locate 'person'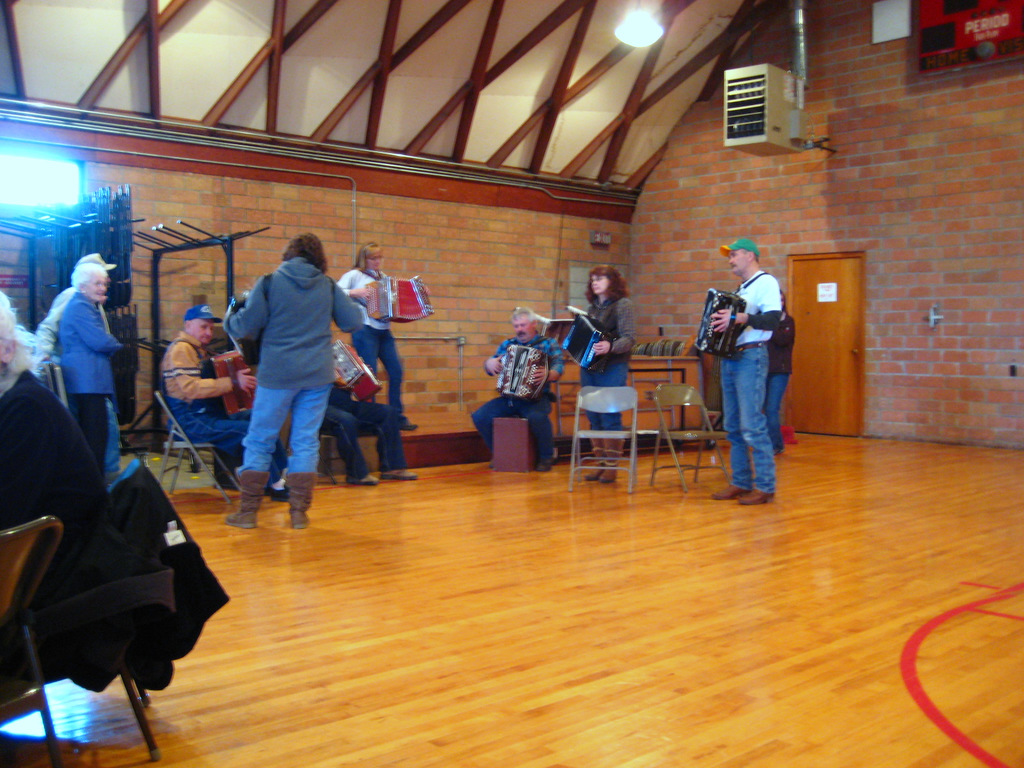
select_region(684, 241, 774, 499)
